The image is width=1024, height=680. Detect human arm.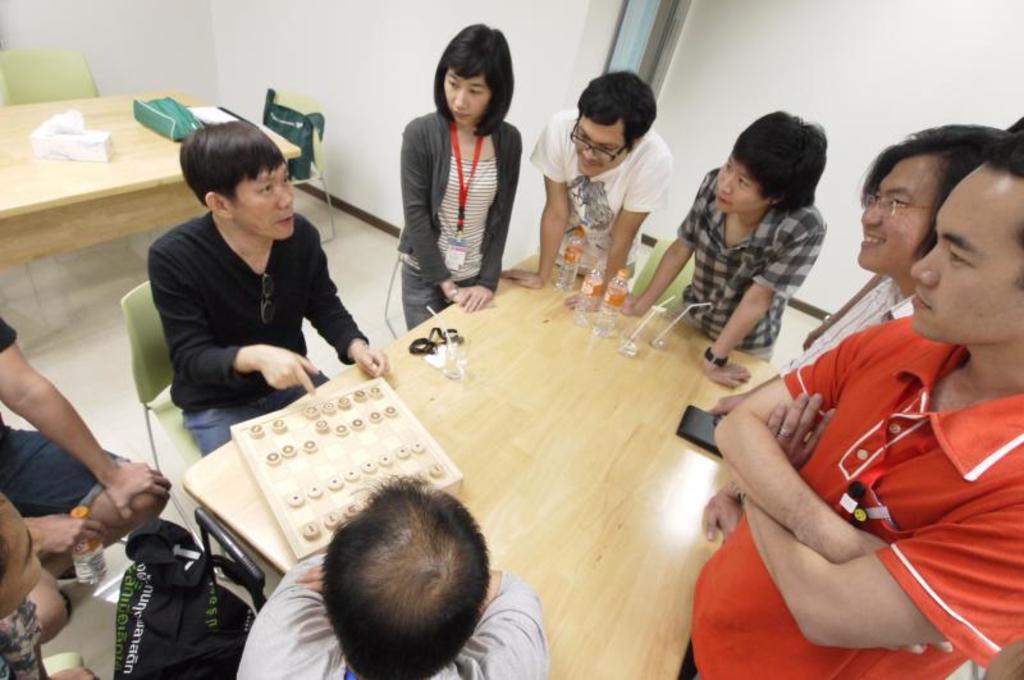
Detection: 244, 548, 330, 643.
